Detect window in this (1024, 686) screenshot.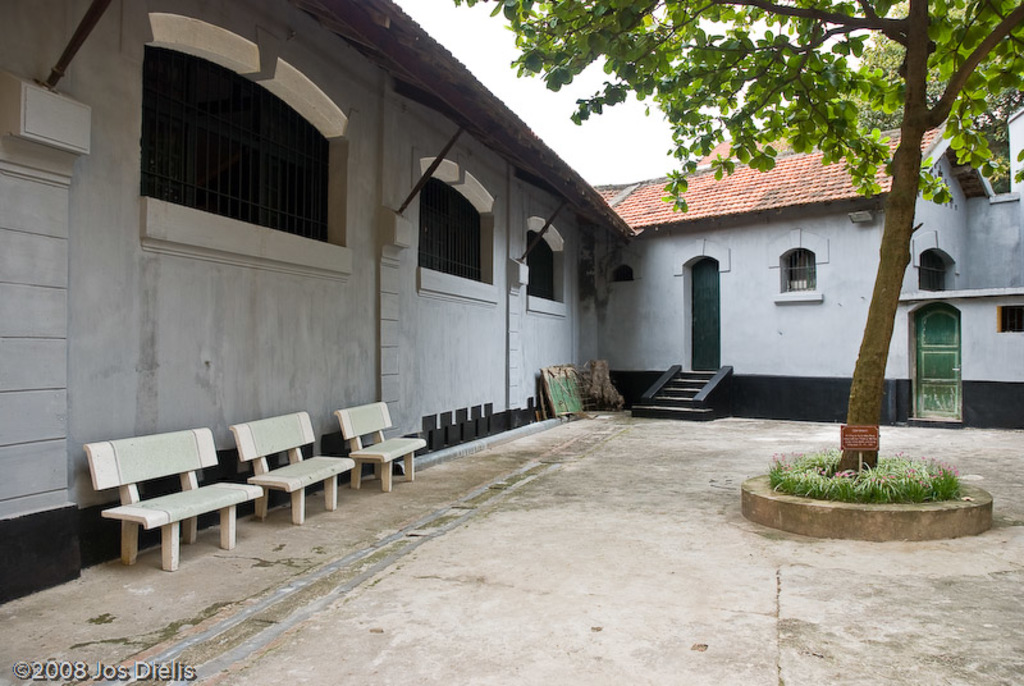
Detection: crop(522, 232, 558, 303).
